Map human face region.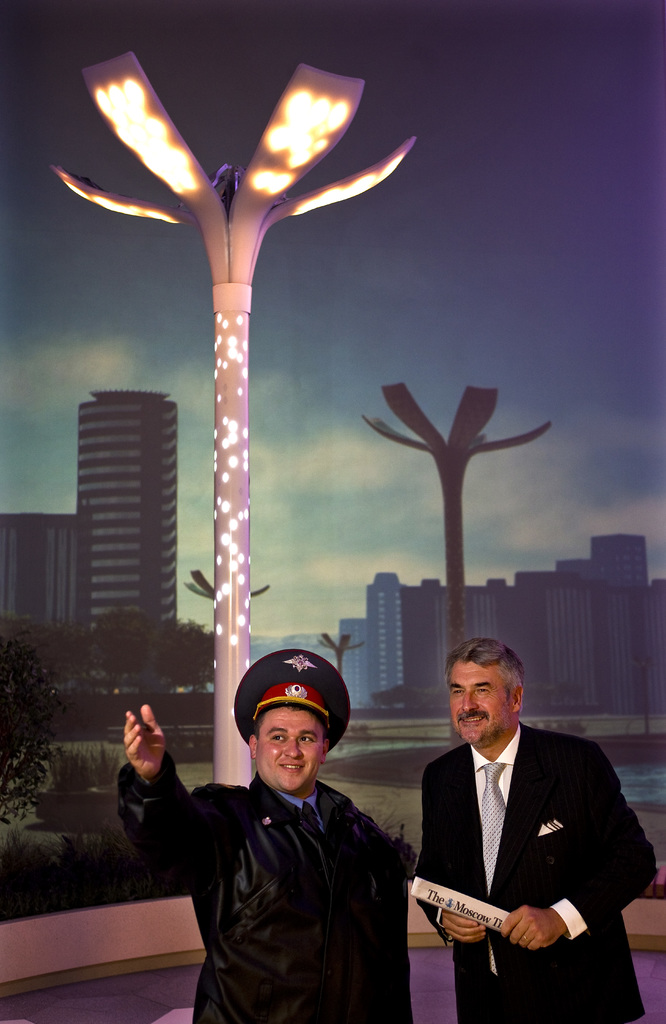
Mapped to l=451, t=662, r=513, b=746.
